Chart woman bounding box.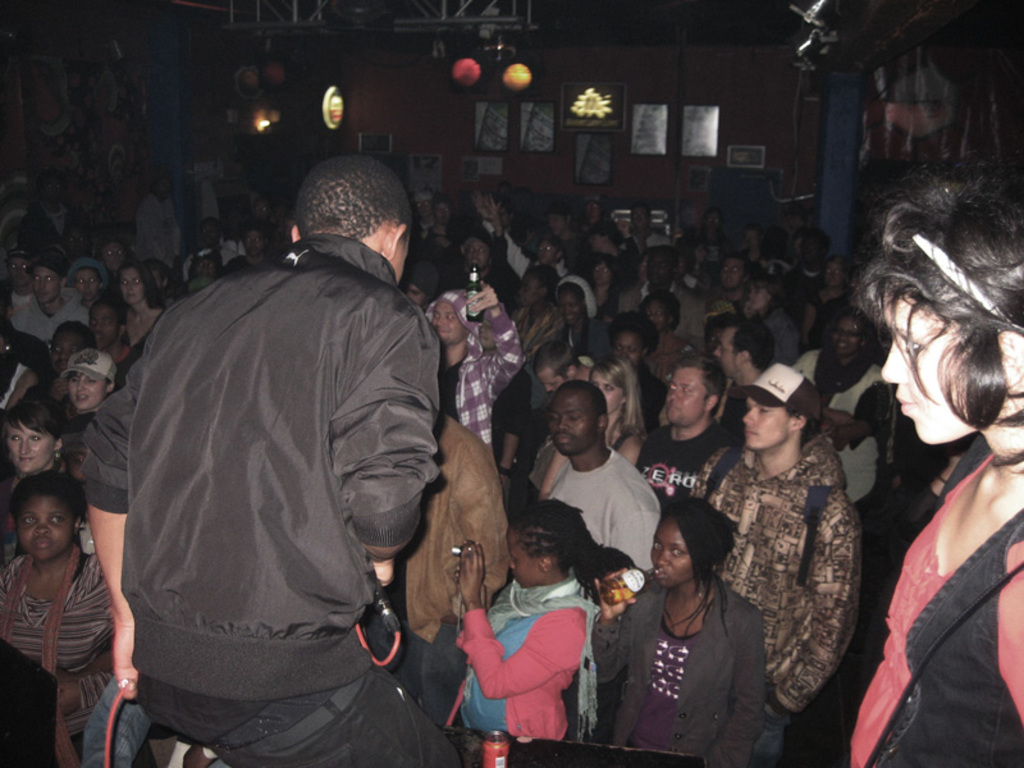
Charted: 102, 253, 173, 349.
